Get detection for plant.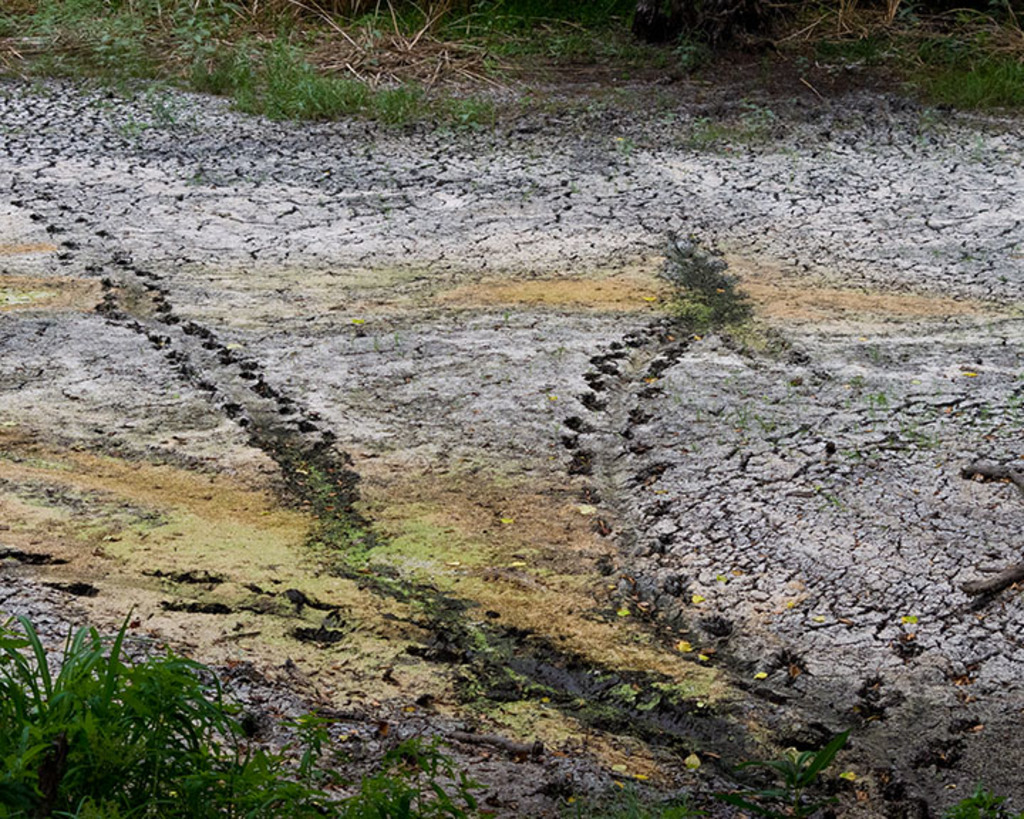
Detection: bbox(651, 222, 768, 358).
